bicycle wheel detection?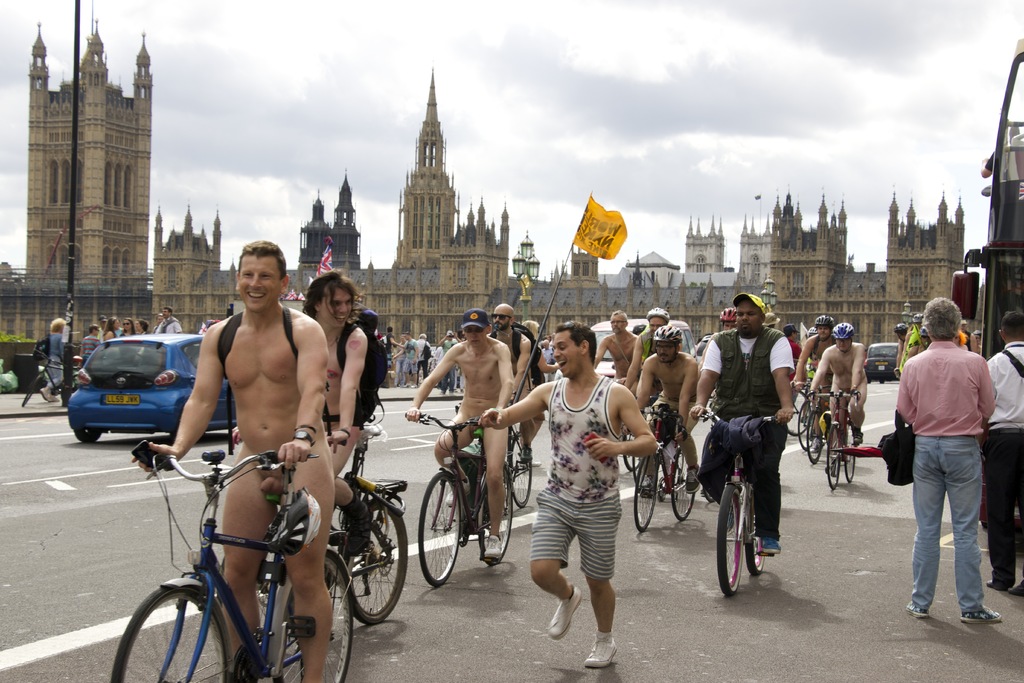
(x1=797, y1=402, x2=812, y2=448)
